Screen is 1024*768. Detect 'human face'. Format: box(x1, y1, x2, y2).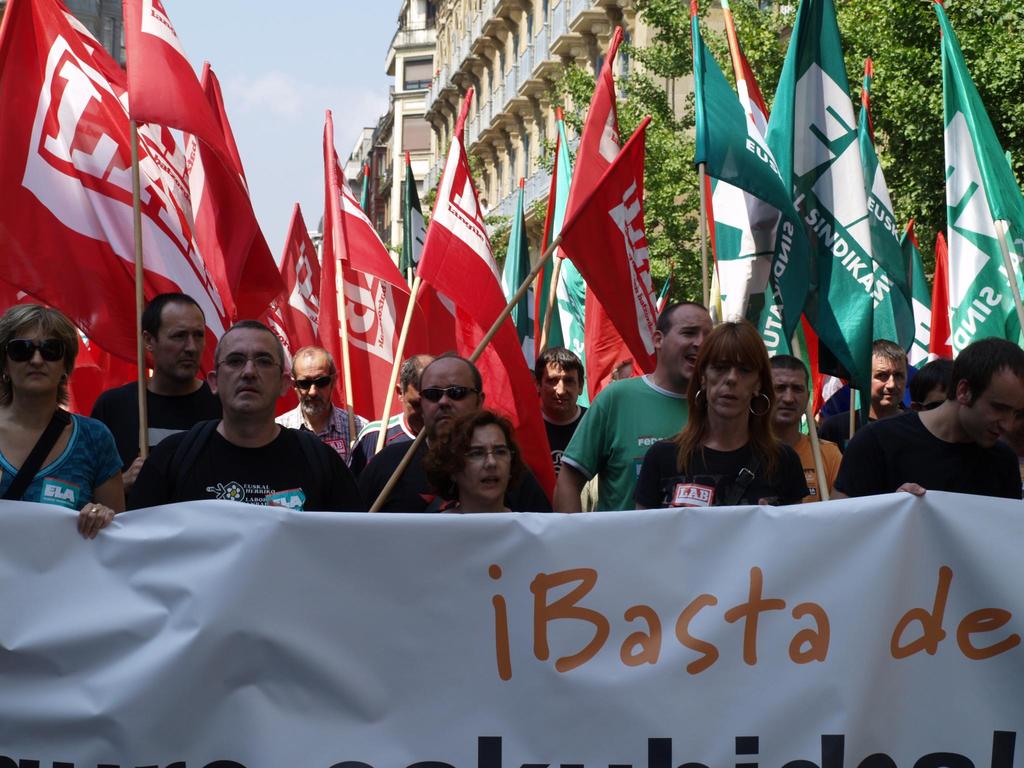
box(401, 385, 423, 424).
